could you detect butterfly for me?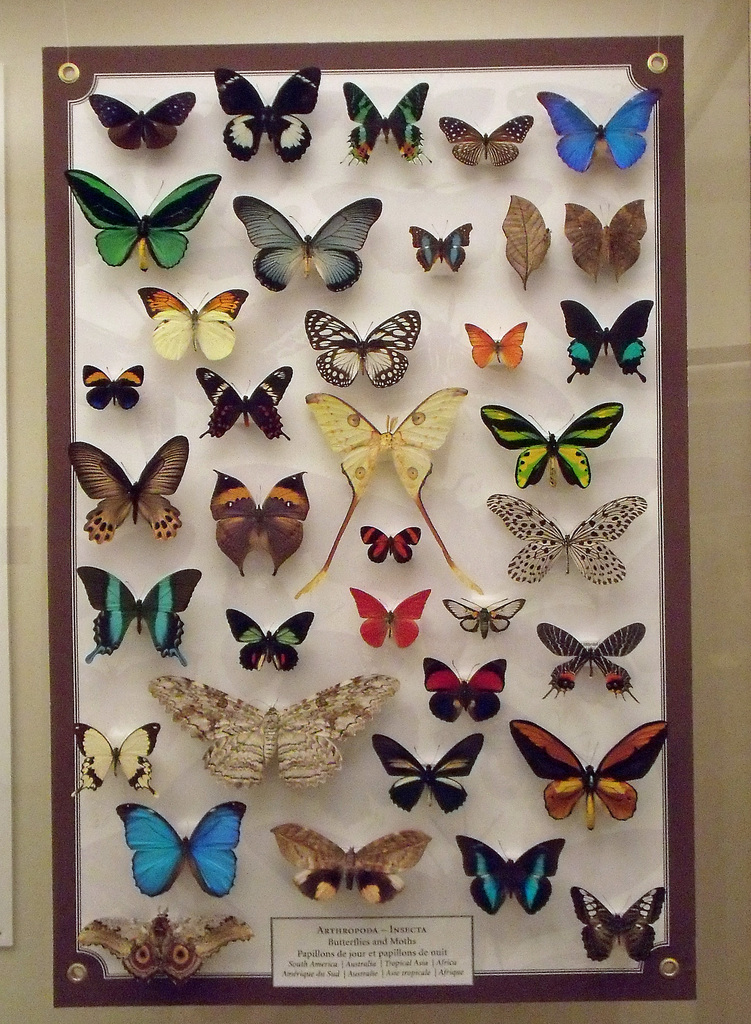
Detection result: left=536, top=92, right=665, bottom=175.
